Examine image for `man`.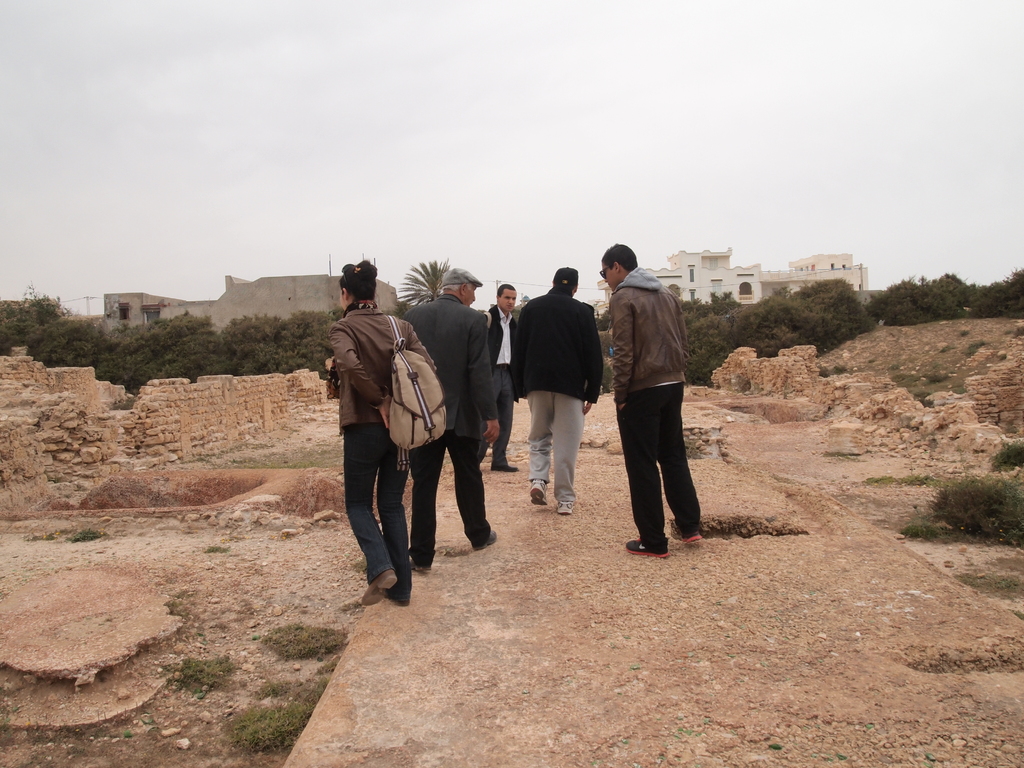
Examination result: [x1=611, y1=248, x2=707, y2=559].
